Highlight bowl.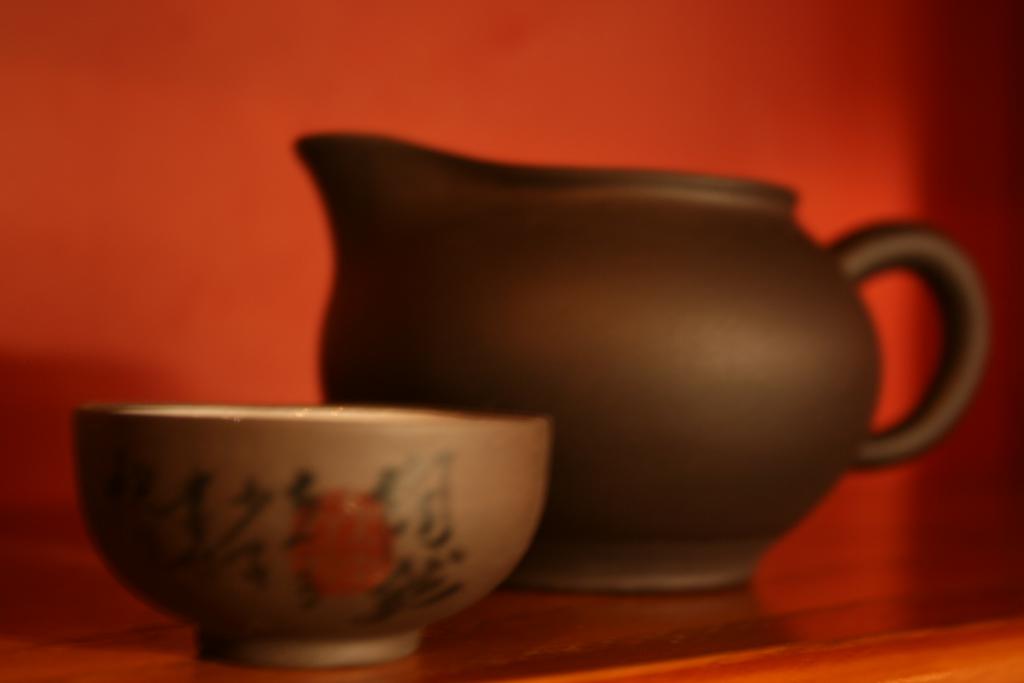
Highlighted region: detection(62, 396, 566, 645).
